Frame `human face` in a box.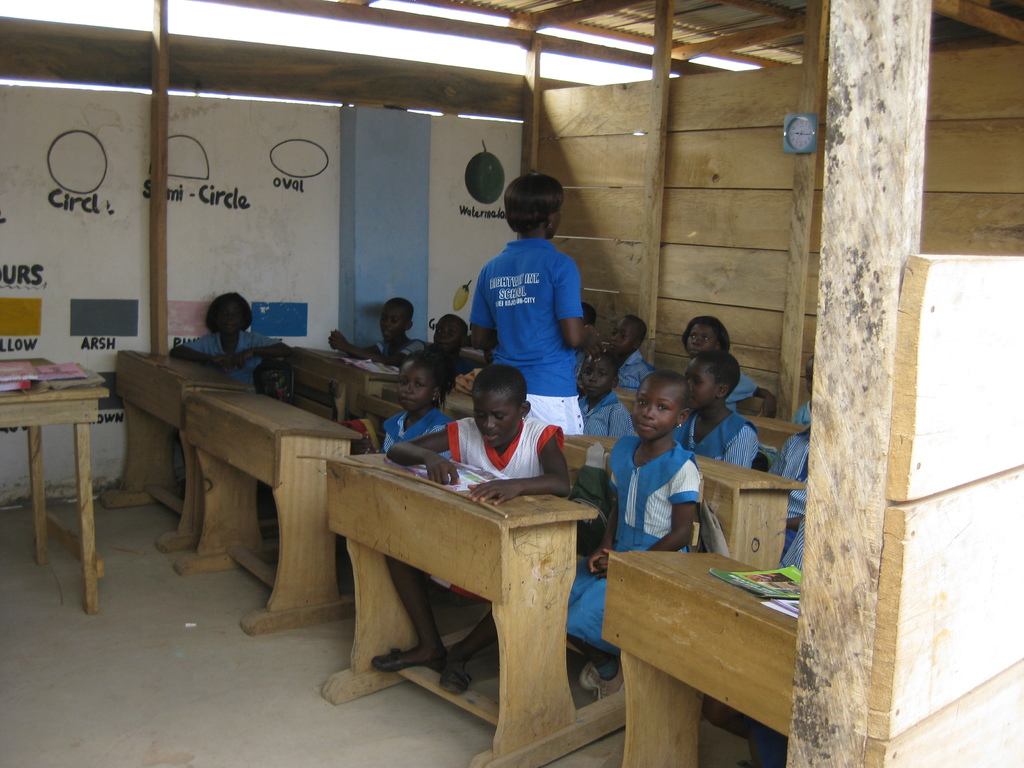
686,323,711,357.
